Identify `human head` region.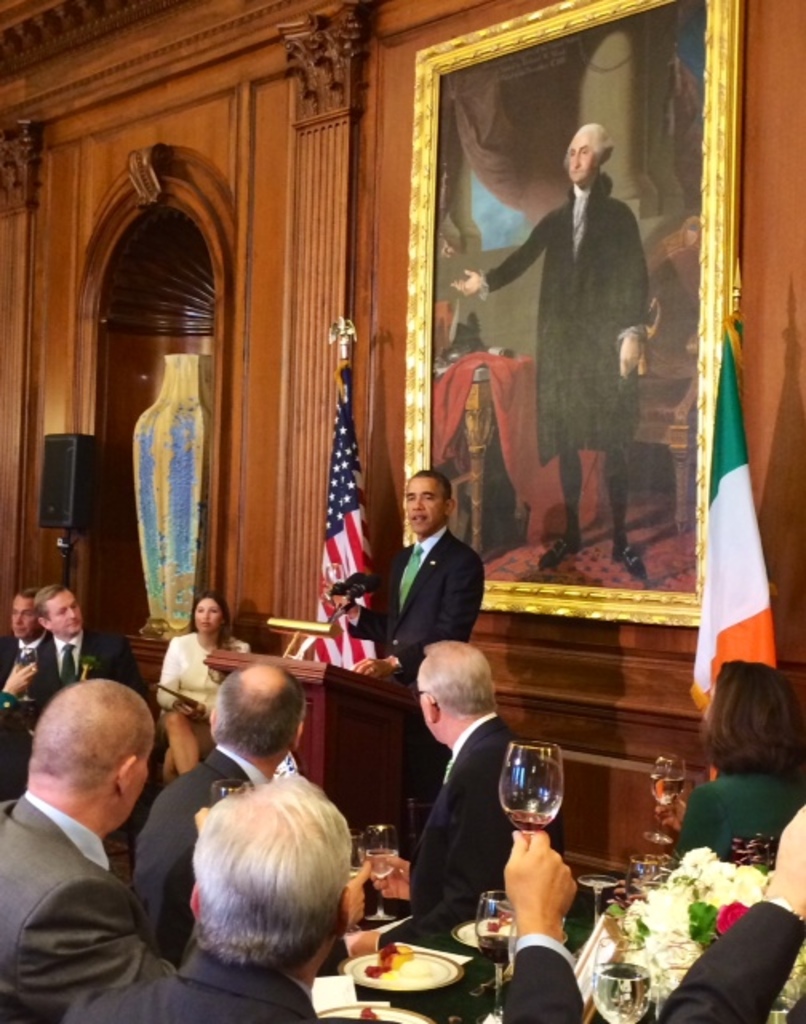
Region: bbox(405, 469, 454, 536).
